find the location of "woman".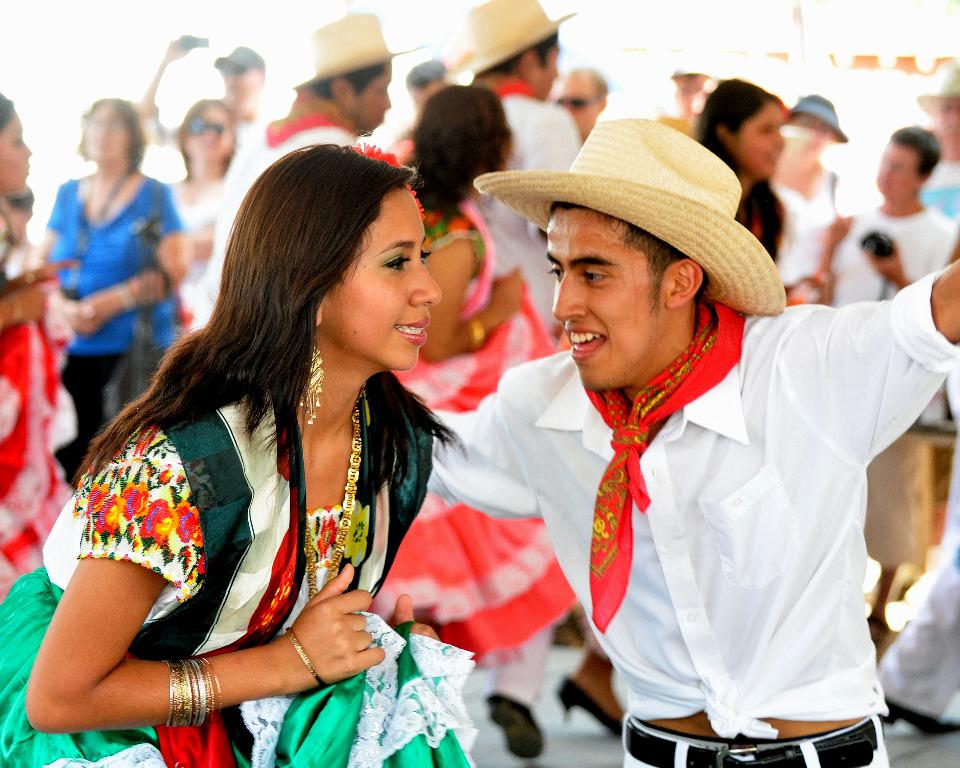
Location: (left=151, top=94, right=235, bottom=350).
